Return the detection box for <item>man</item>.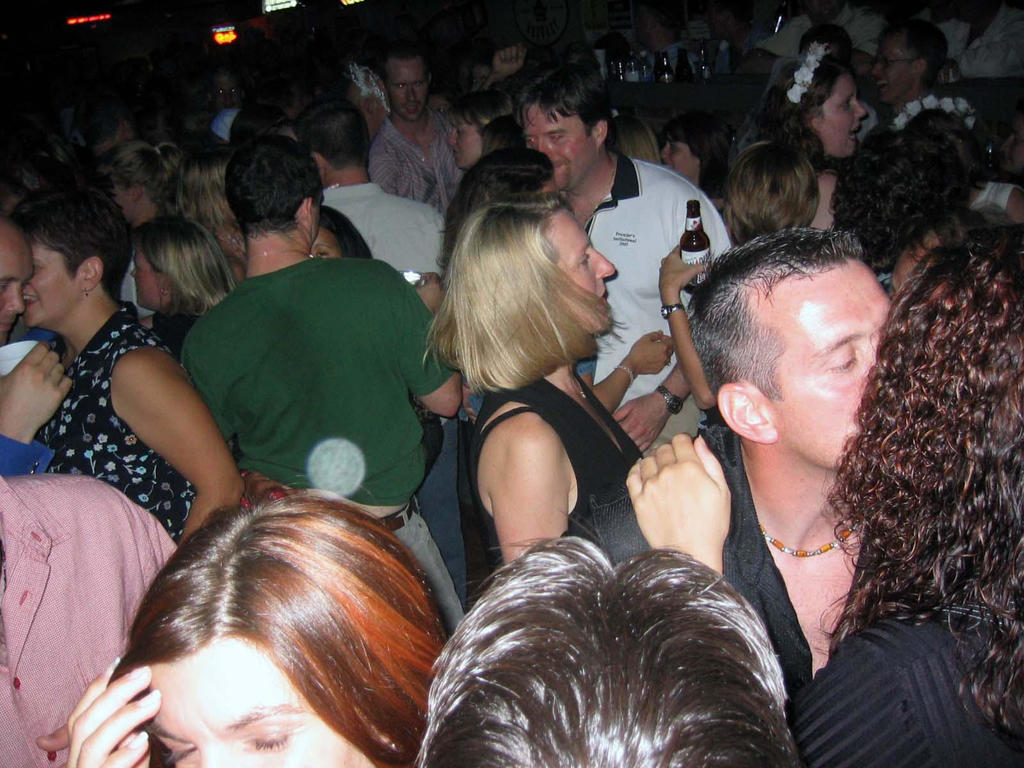
select_region(178, 132, 471, 637).
